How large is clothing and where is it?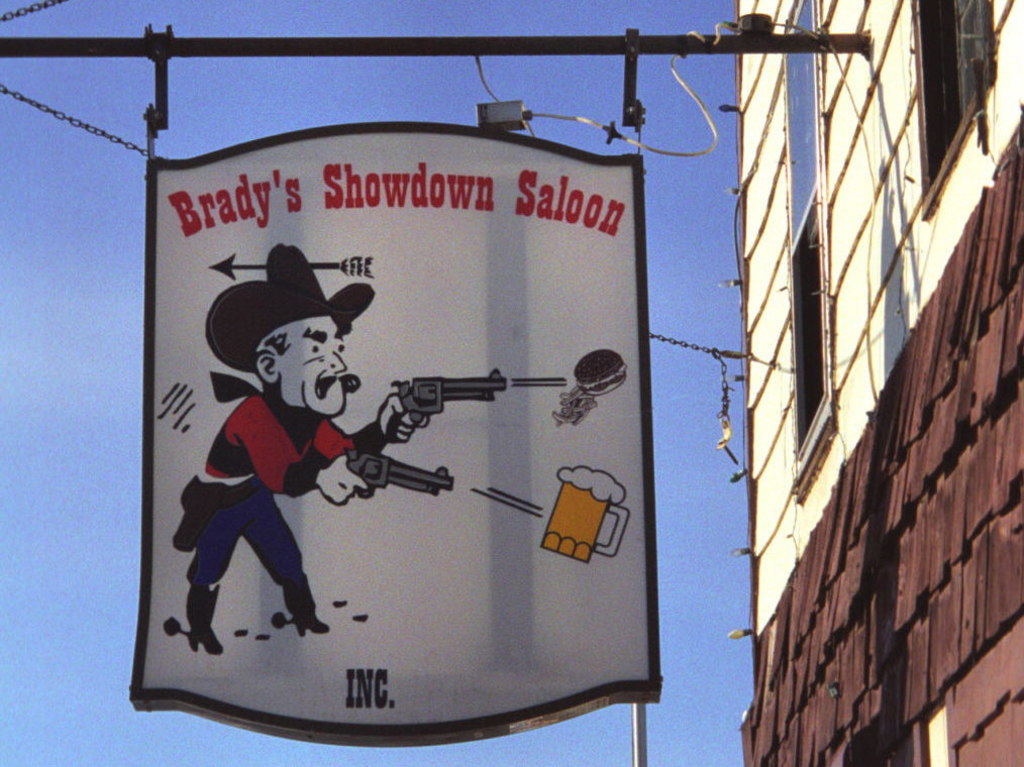
Bounding box: {"left": 185, "top": 401, "right": 389, "bottom": 623}.
